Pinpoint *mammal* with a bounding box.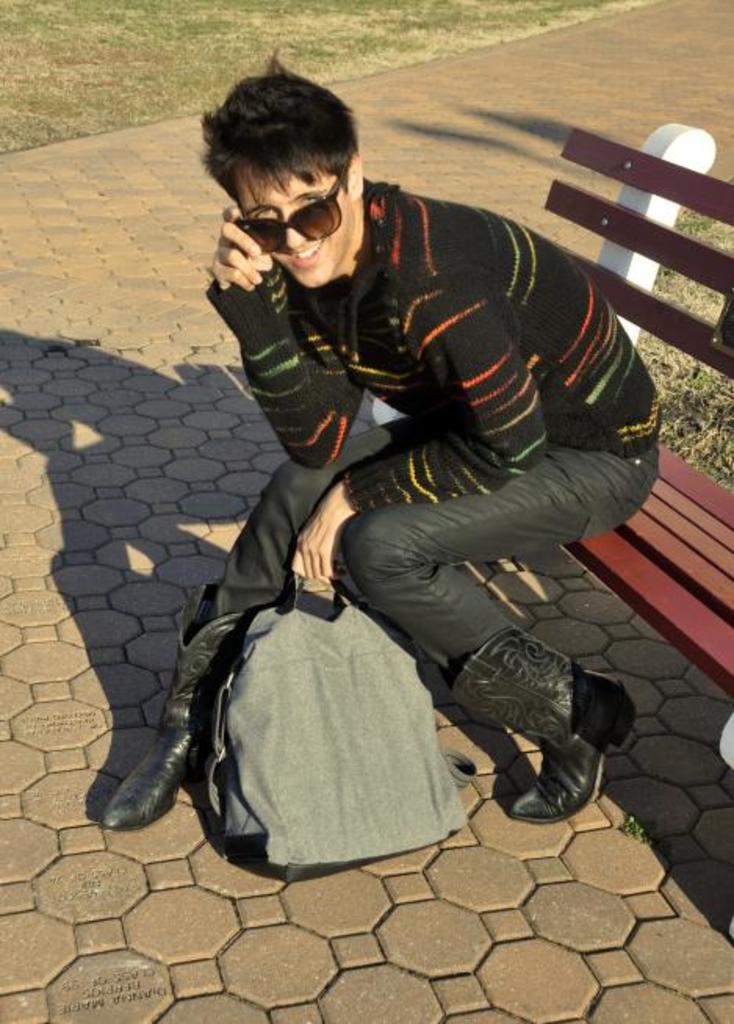
pyautogui.locateOnScreen(99, 34, 665, 830).
